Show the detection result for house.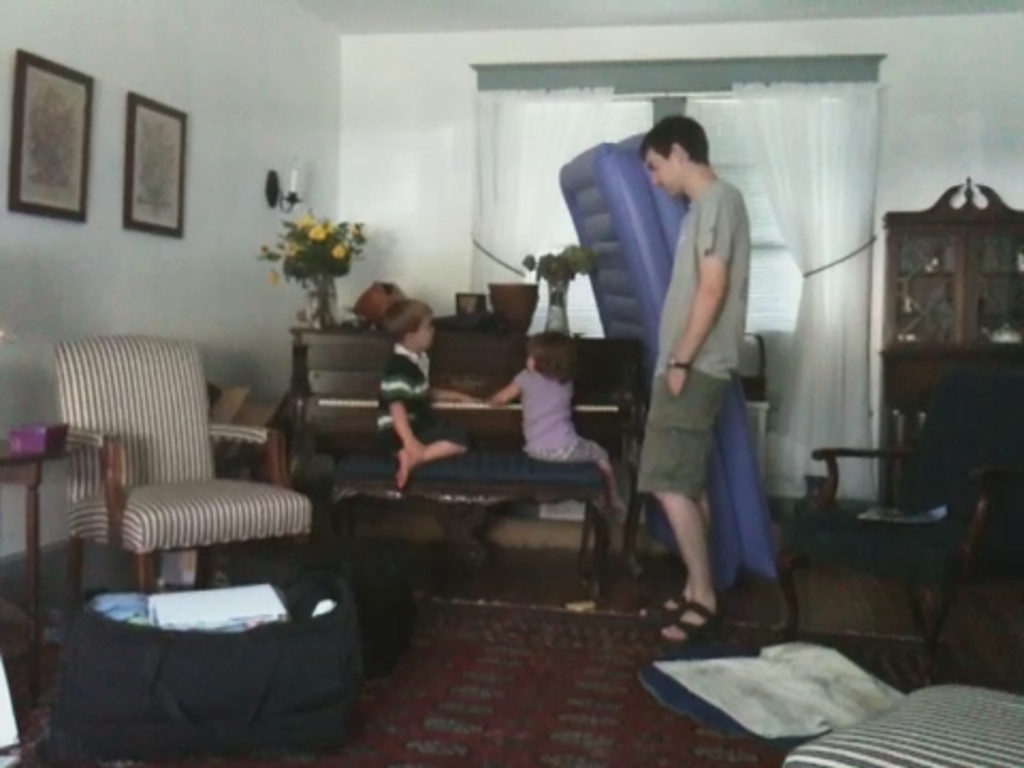
box(0, 0, 1003, 766).
